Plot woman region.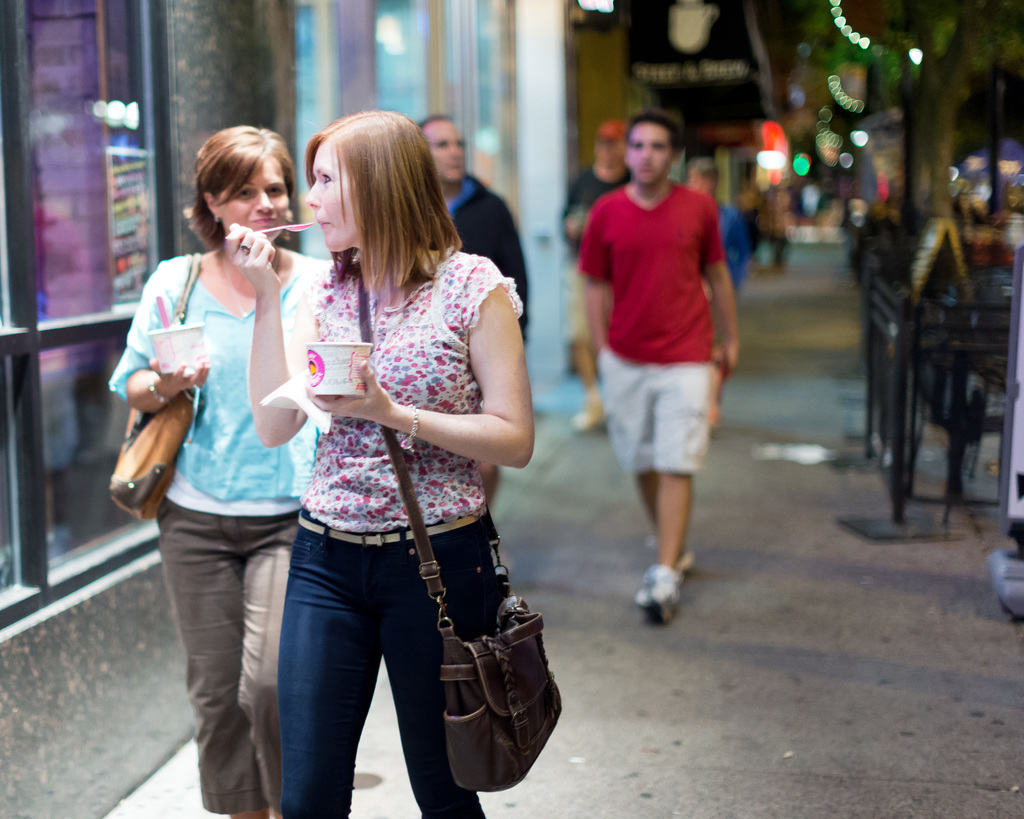
Plotted at 108 122 330 818.
